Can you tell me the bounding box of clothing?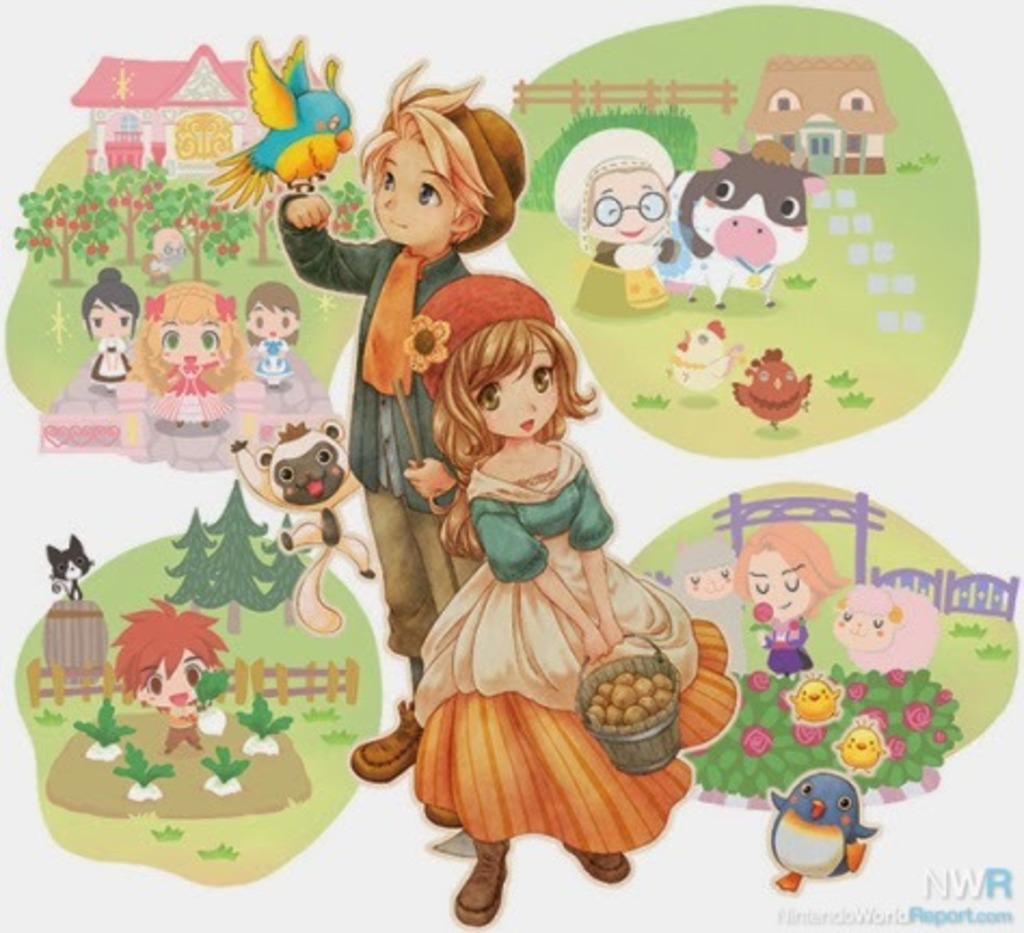
158:361:231:423.
